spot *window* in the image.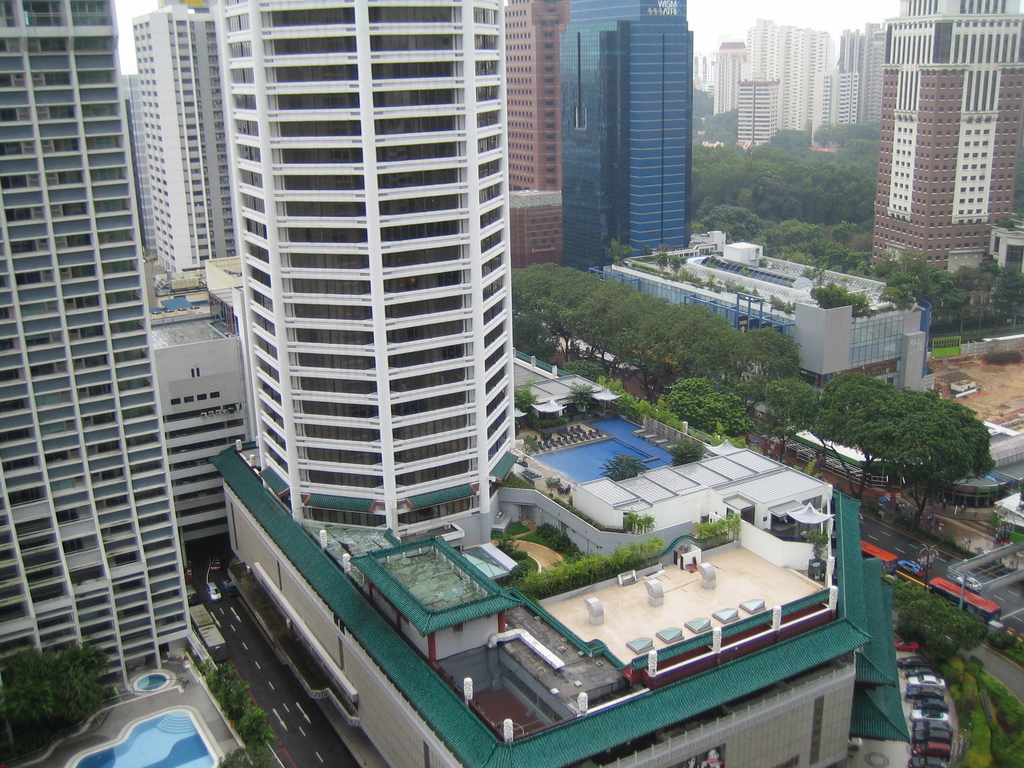
*window* found at BBox(277, 227, 367, 244).
